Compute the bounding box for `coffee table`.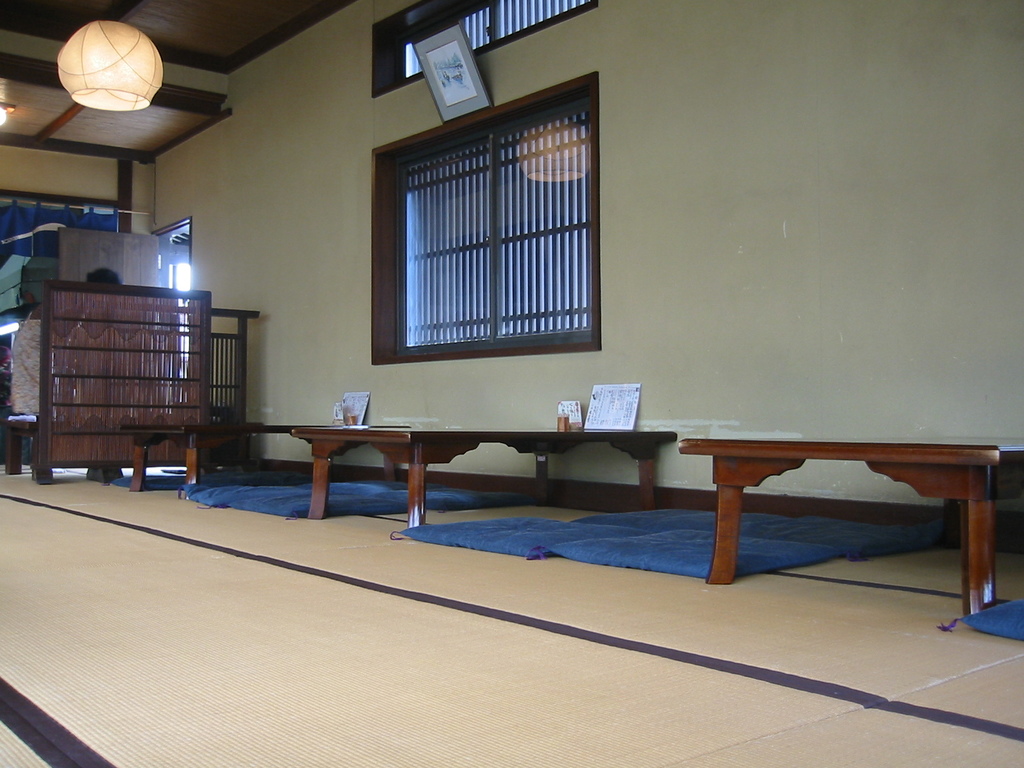
bbox=[124, 417, 266, 495].
